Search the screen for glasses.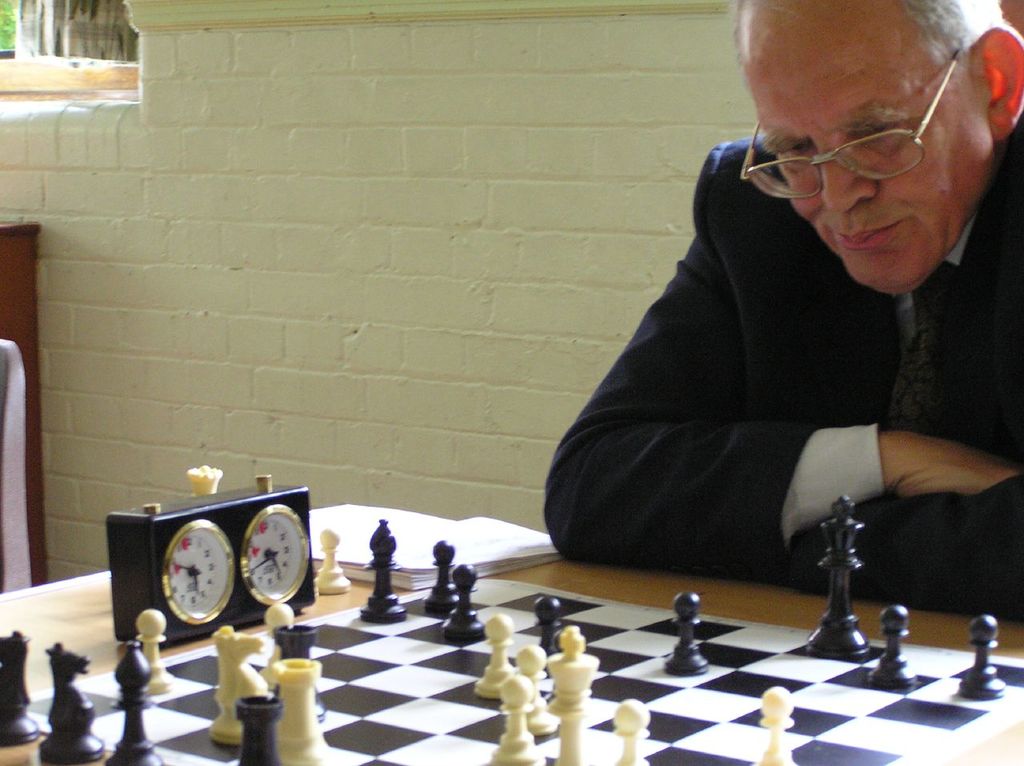
Found at locate(738, 43, 970, 200).
